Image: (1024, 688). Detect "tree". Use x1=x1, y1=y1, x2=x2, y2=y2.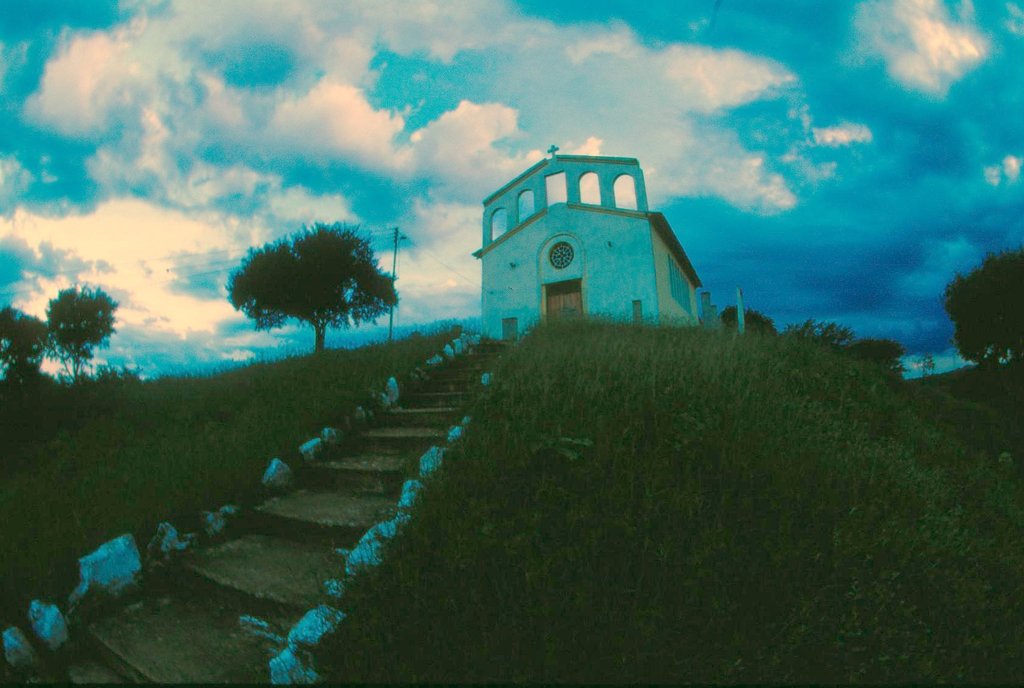
x1=220, y1=209, x2=392, y2=365.
